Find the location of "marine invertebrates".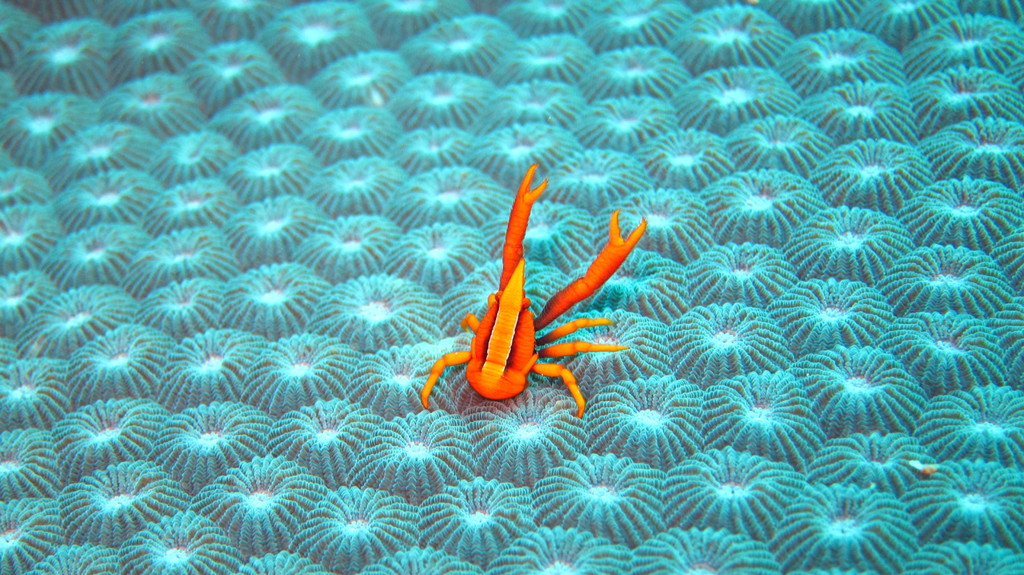
Location: [left=783, top=76, right=920, bottom=143].
